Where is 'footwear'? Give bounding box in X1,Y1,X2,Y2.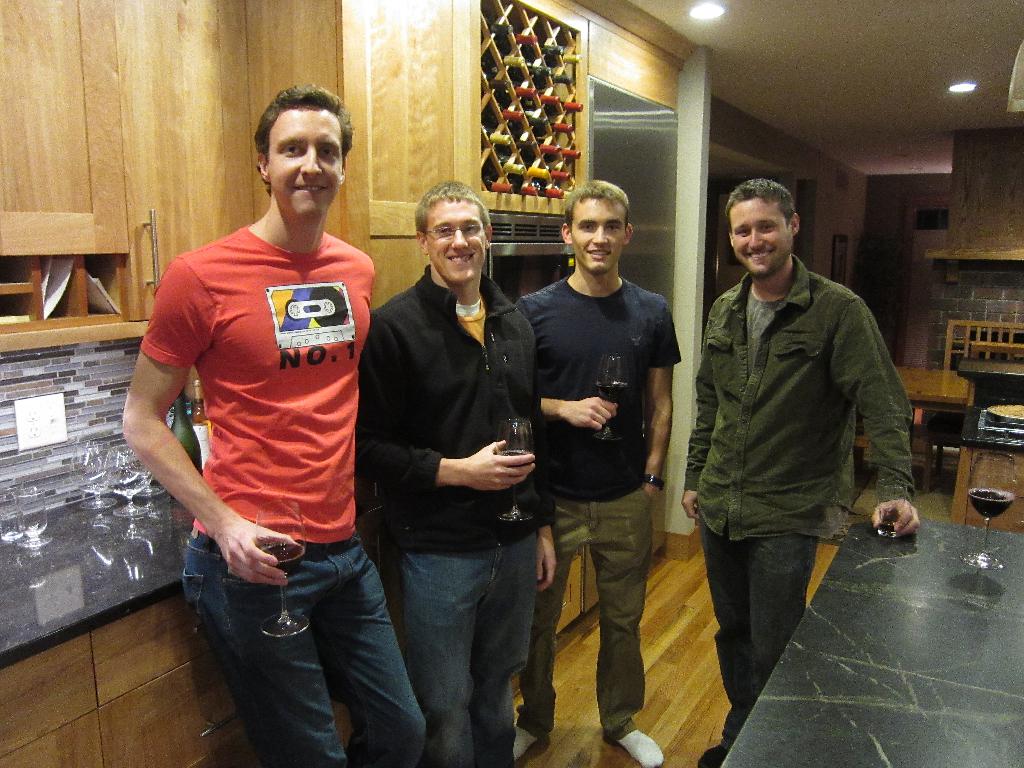
511,722,538,759.
